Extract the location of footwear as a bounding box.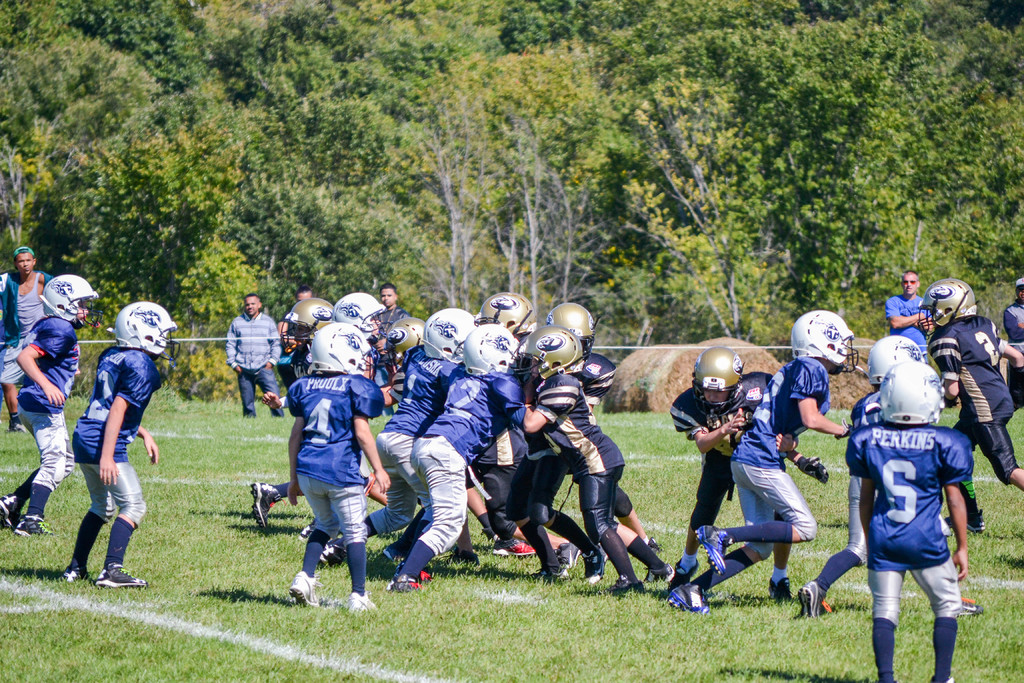
<bbox>598, 575, 636, 597</bbox>.
